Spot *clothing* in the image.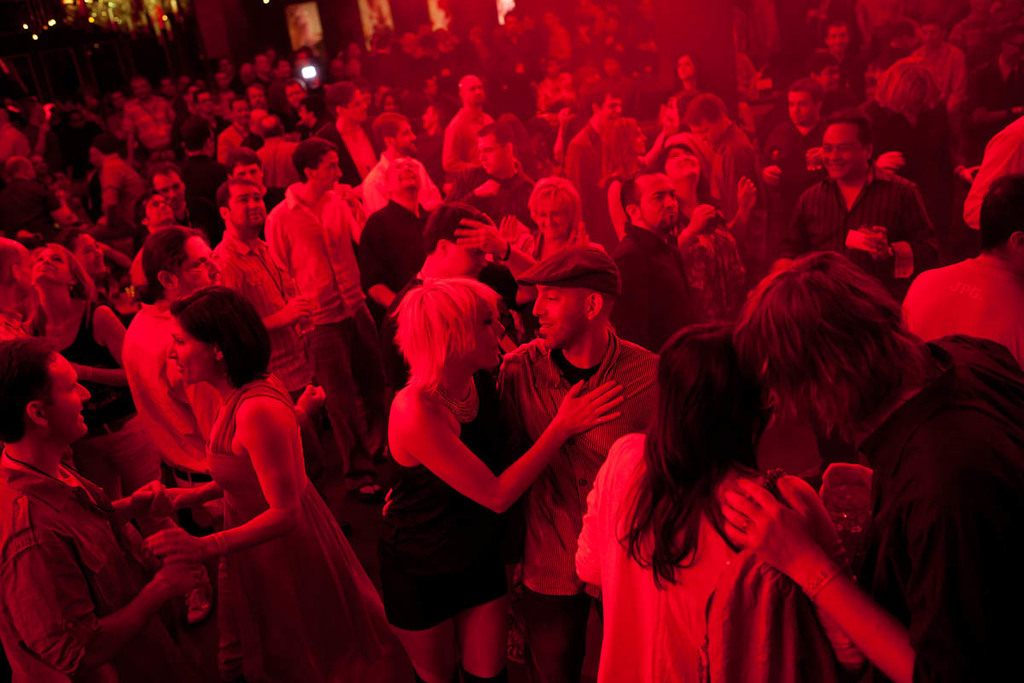
*clothing* found at bbox=(183, 156, 221, 231).
